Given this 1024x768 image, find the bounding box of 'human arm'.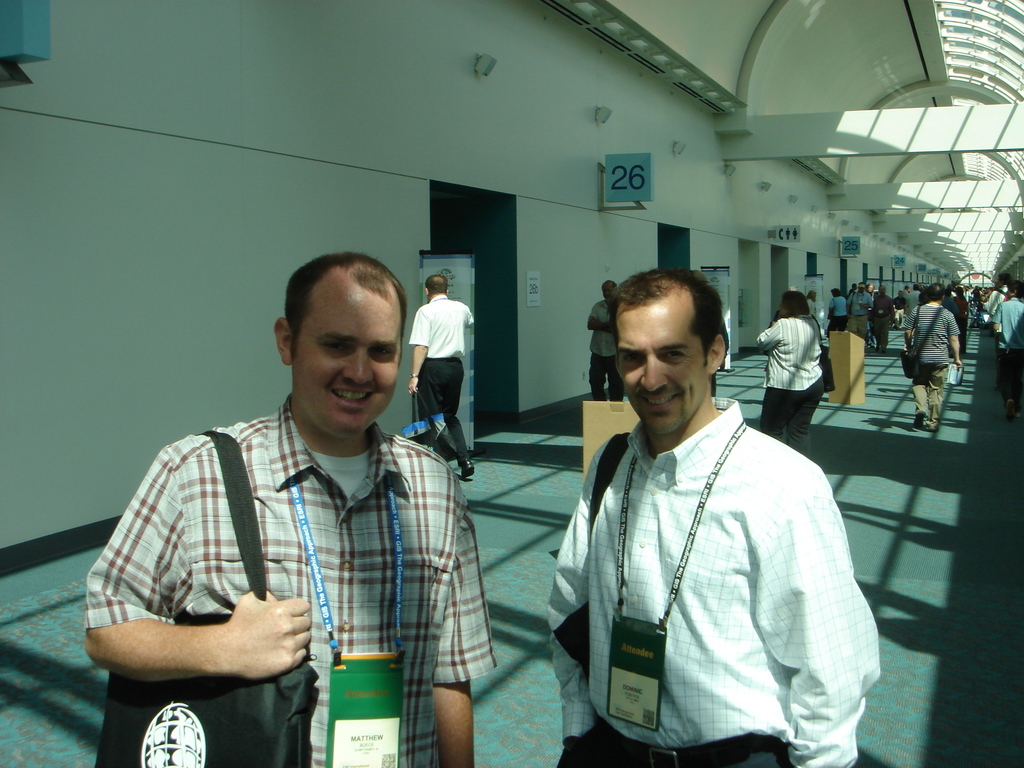
Rect(988, 303, 1004, 335).
